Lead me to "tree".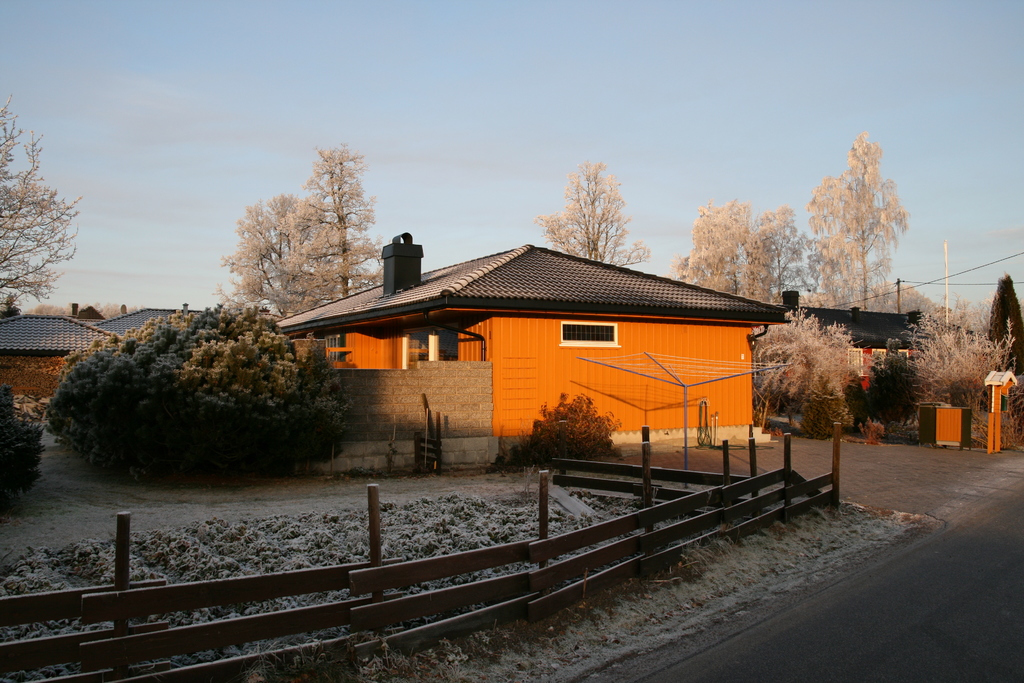
Lead to bbox=(684, 186, 753, 309).
